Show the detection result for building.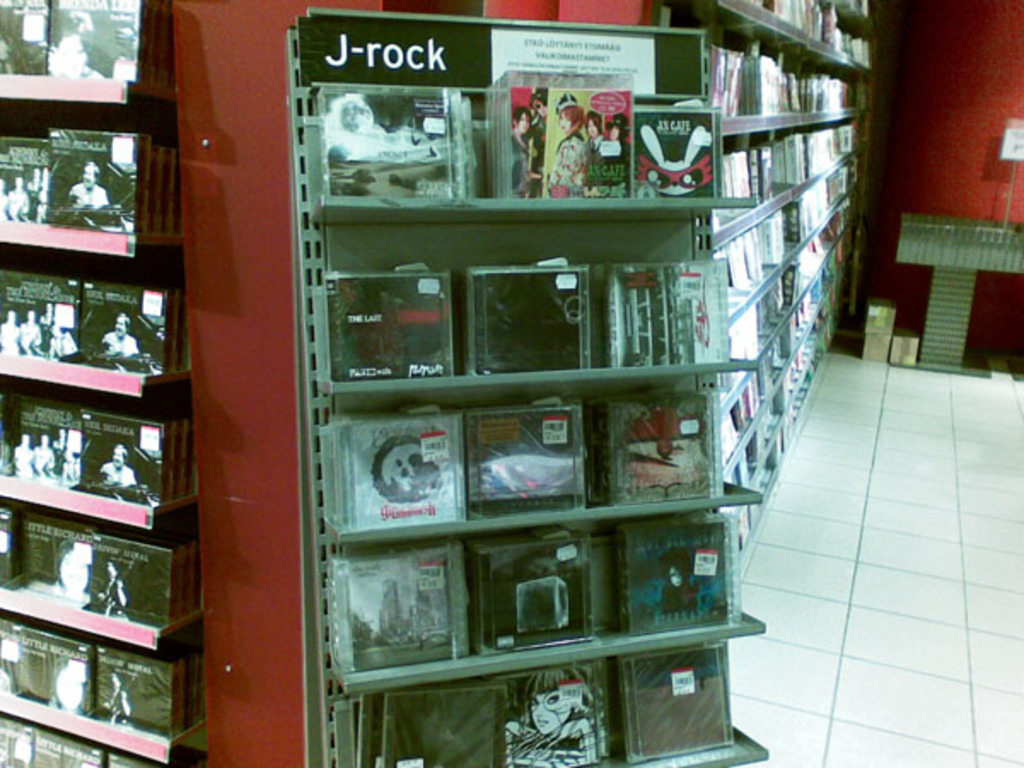
0:0:1022:766.
